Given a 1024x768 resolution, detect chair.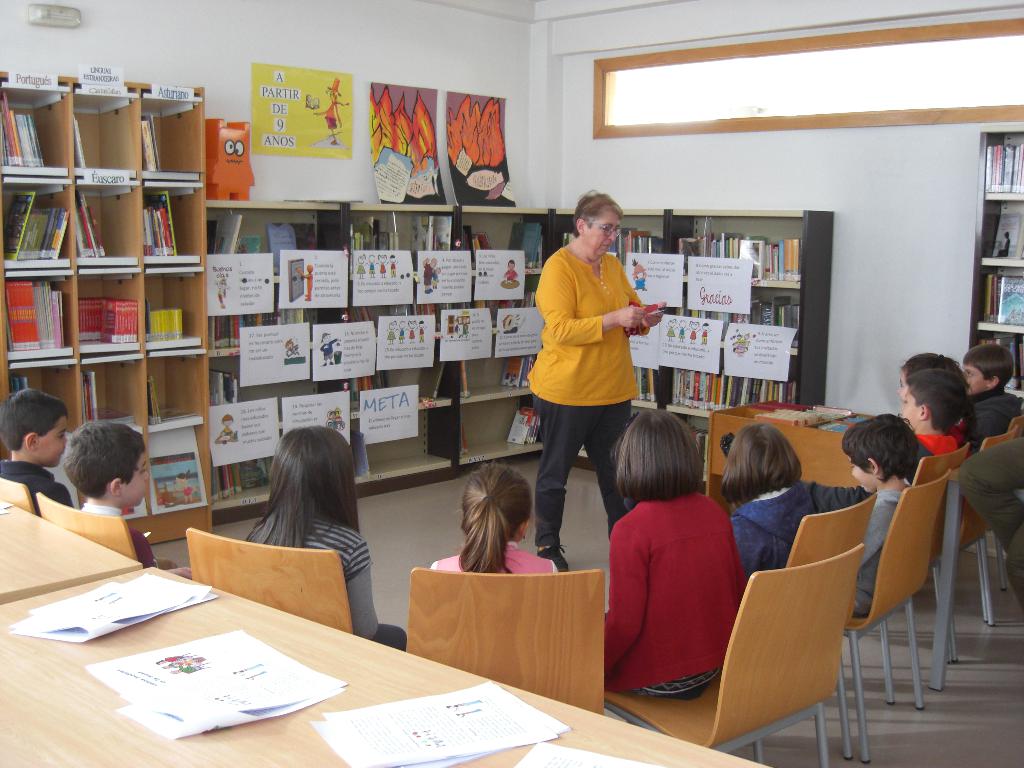
[left=738, top=495, right=877, bottom=767].
